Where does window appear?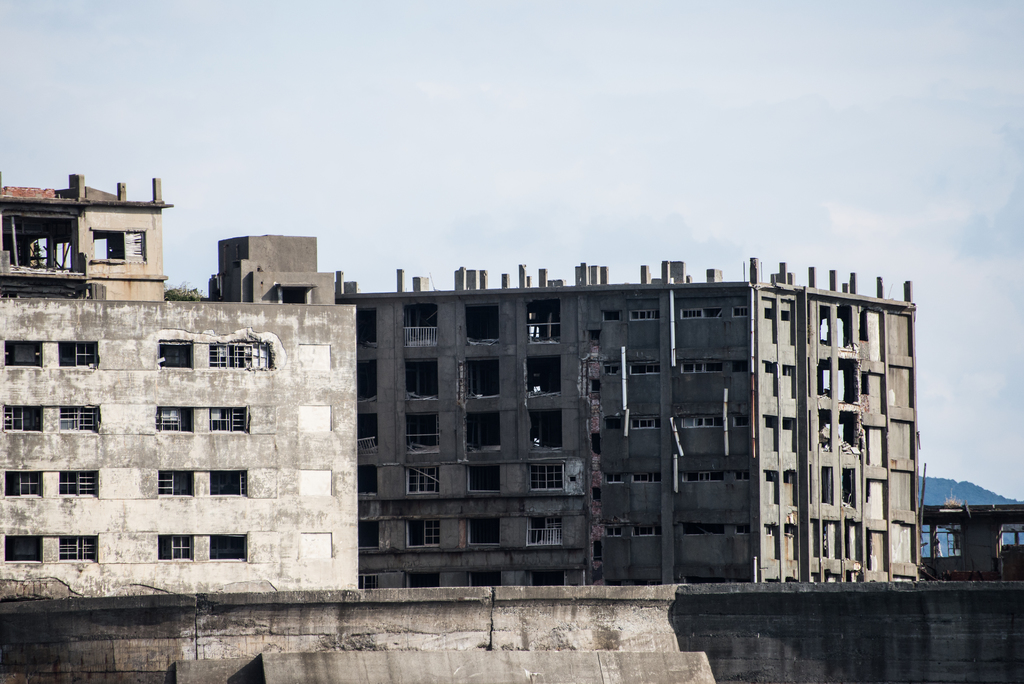
Appears at Rect(530, 567, 561, 587).
